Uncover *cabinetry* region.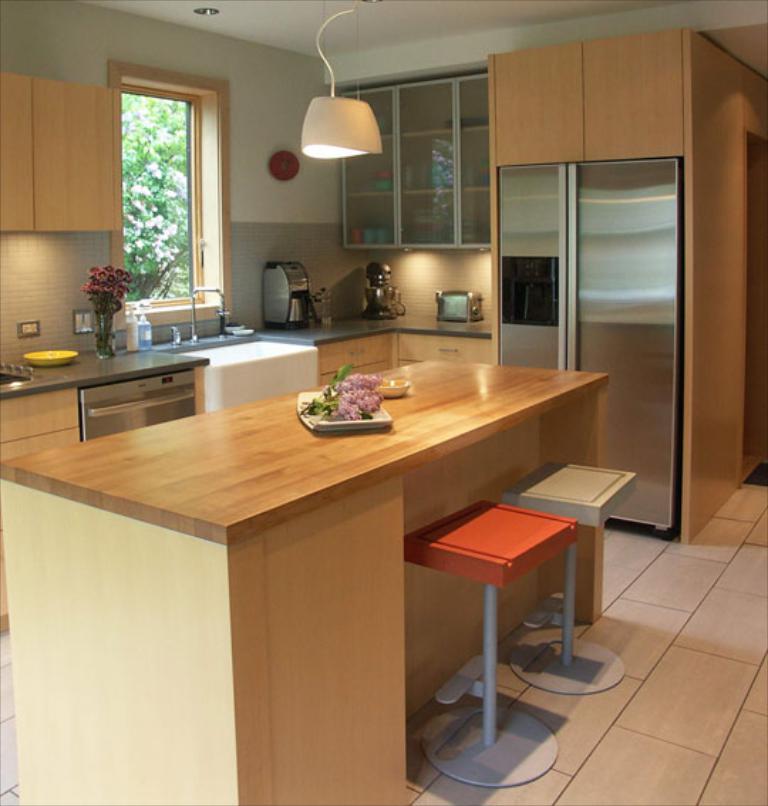
Uncovered: {"left": 0, "top": 355, "right": 612, "bottom": 805}.
